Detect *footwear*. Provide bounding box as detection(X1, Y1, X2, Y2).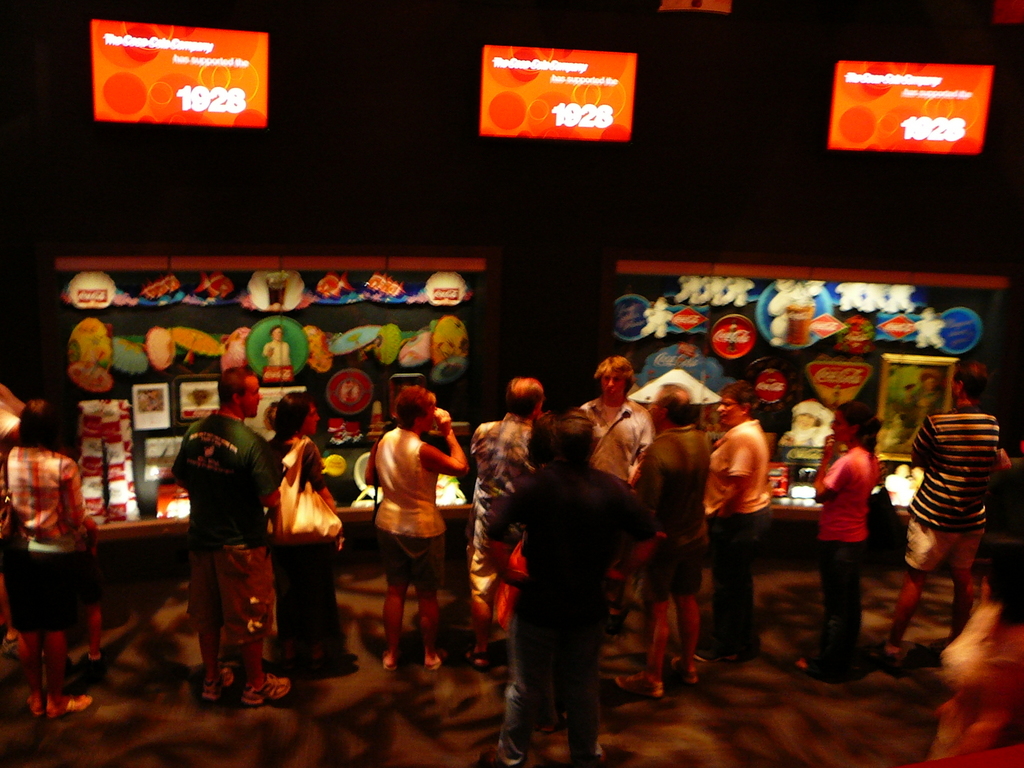
detection(220, 667, 232, 687).
